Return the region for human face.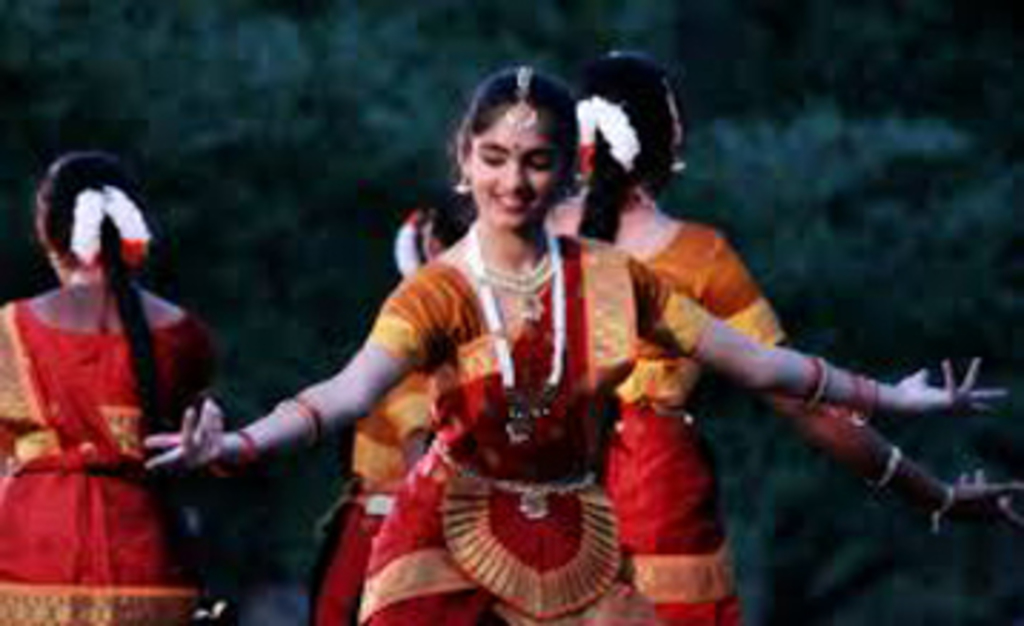
(472,120,563,229).
